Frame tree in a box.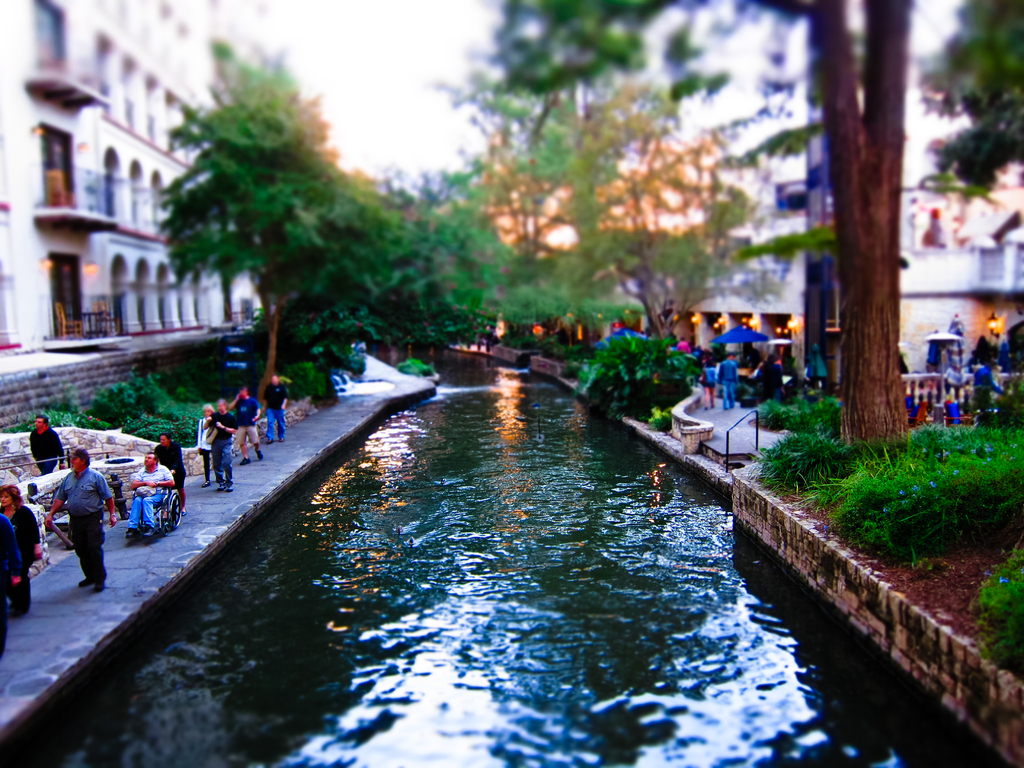
Rect(159, 76, 412, 420).
